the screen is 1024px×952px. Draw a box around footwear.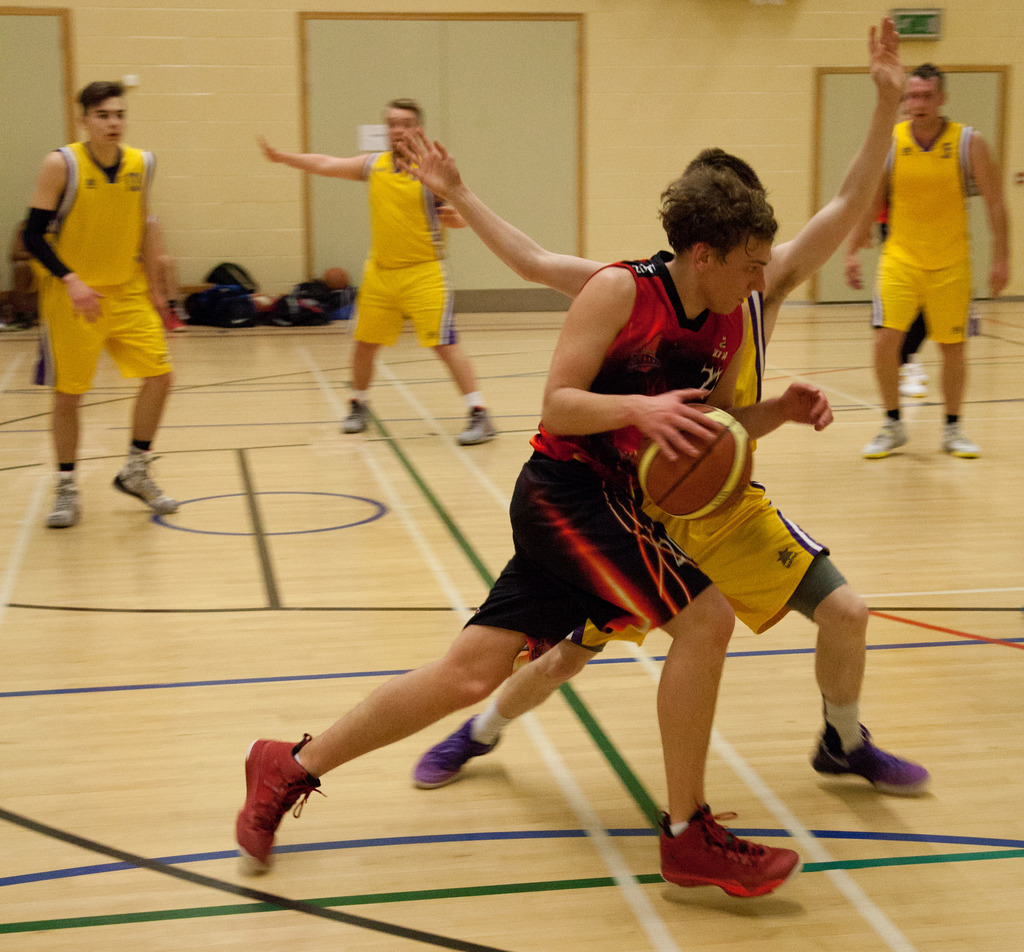
{"x1": 239, "y1": 726, "x2": 327, "y2": 867}.
